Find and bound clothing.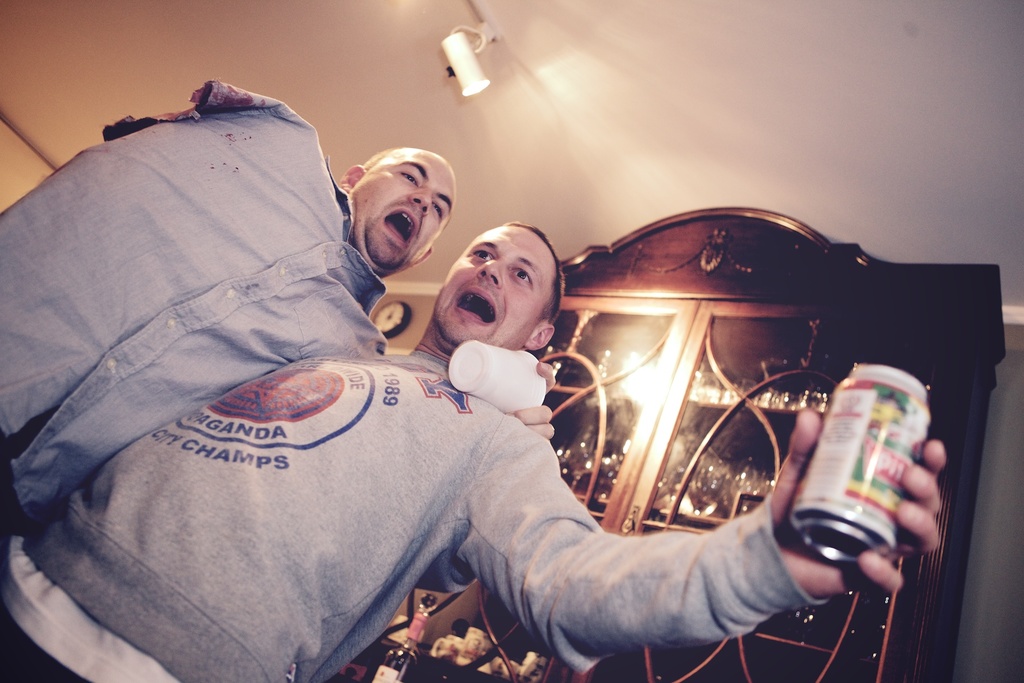
Bound: pyautogui.locateOnScreen(5, 70, 446, 531).
